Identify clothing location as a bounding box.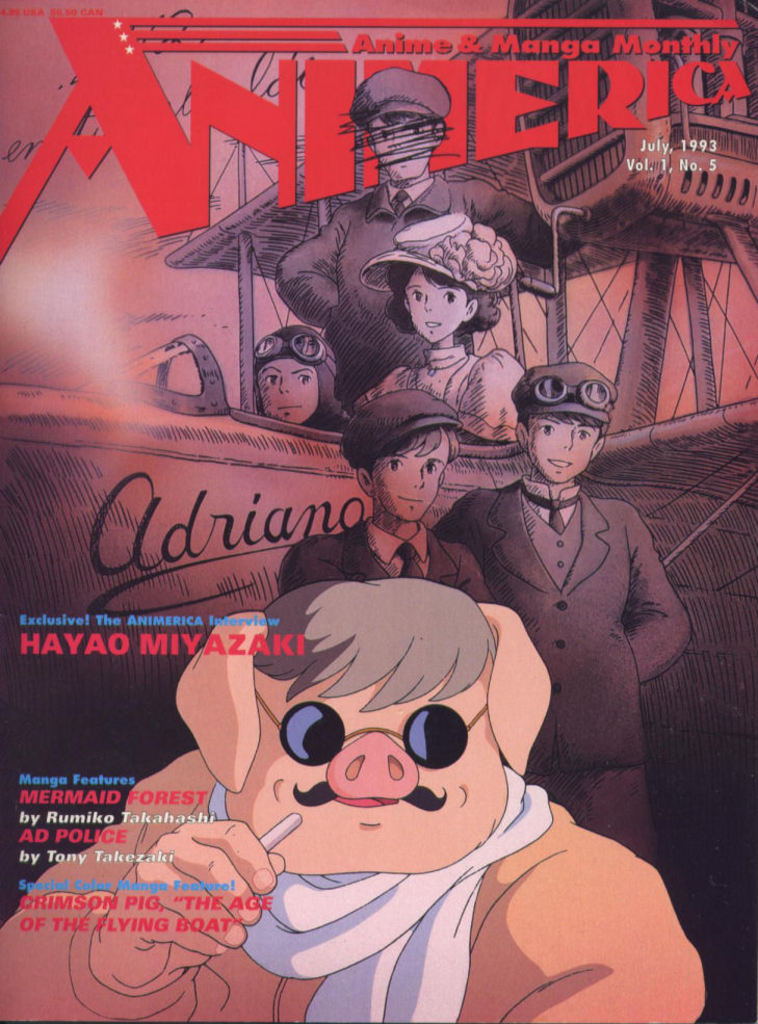
356 347 521 439.
